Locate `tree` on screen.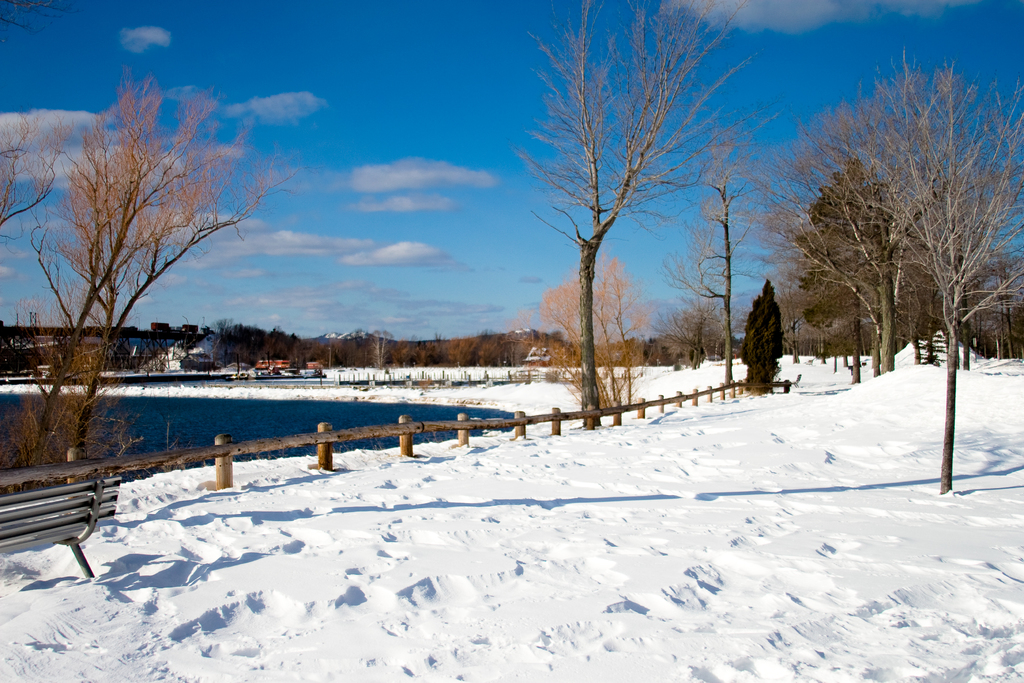
On screen at select_region(525, 254, 659, 422).
